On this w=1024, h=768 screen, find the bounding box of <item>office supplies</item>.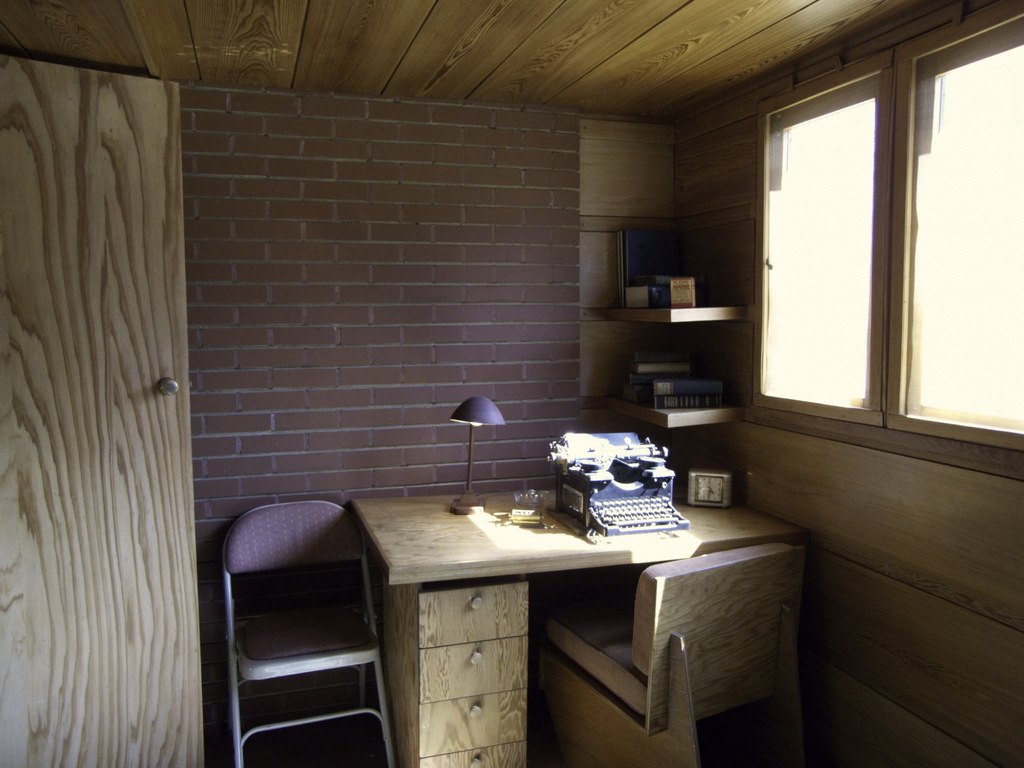
Bounding box: <bbox>627, 286, 648, 300</bbox>.
